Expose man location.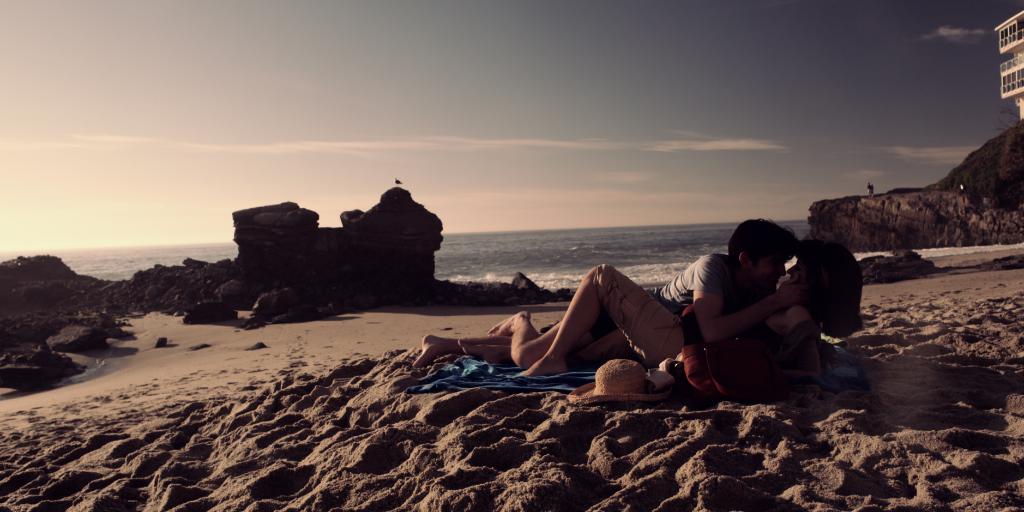
Exposed at [x1=415, y1=222, x2=843, y2=364].
